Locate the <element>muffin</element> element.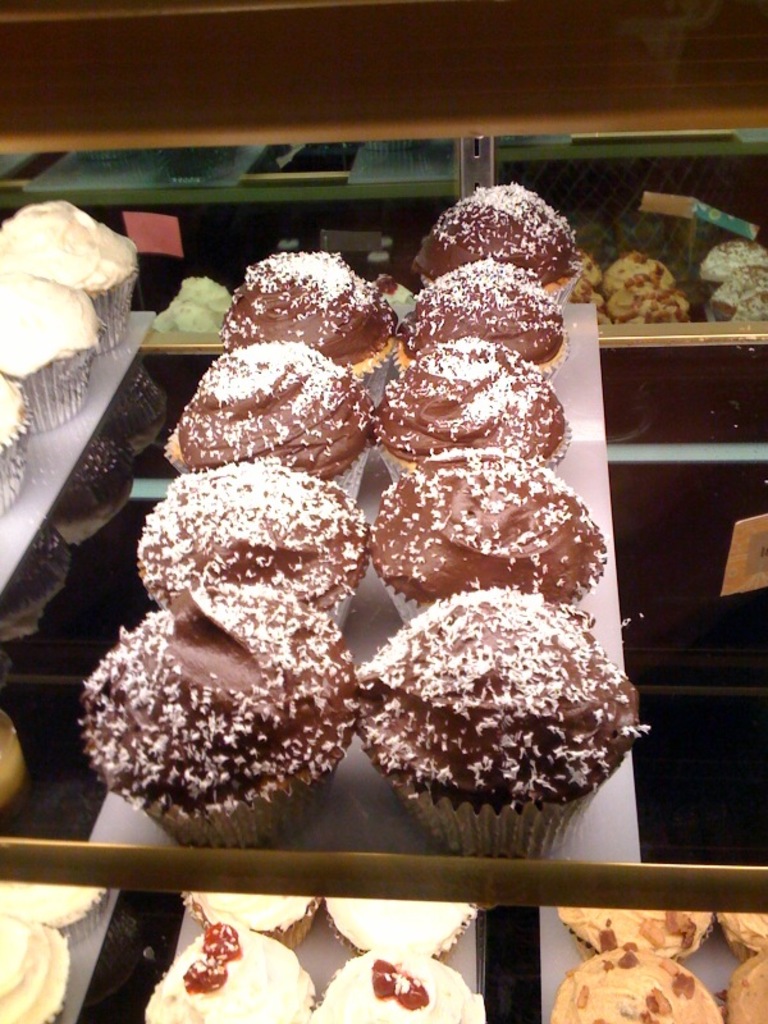
Element bbox: (0, 879, 109, 937).
